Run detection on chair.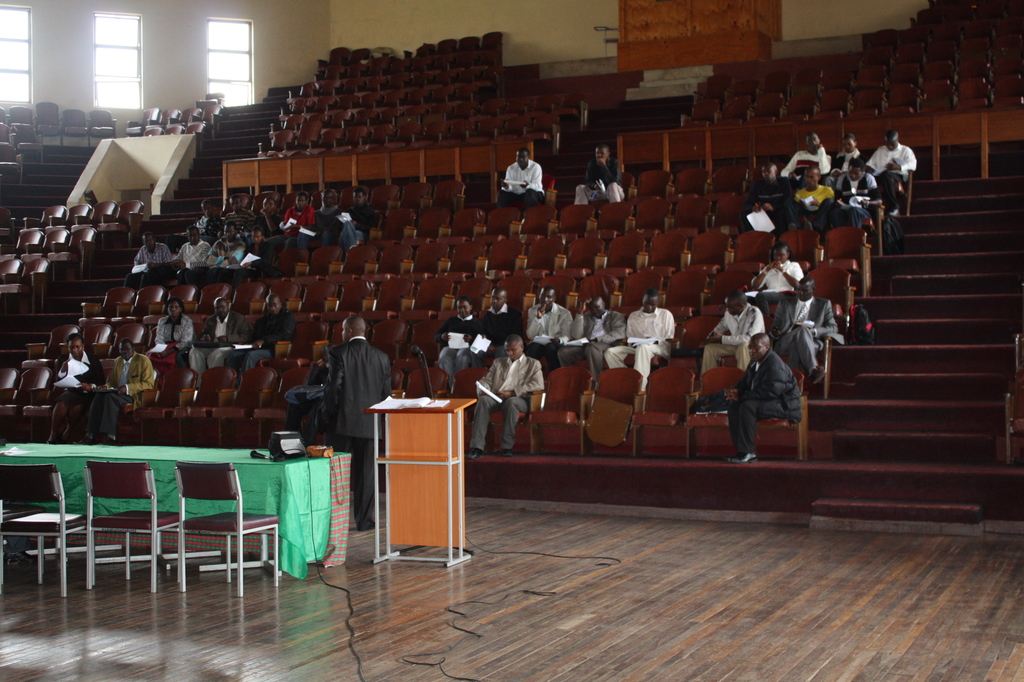
Result: pyautogui.locateOnScreen(20, 226, 64, 257).
